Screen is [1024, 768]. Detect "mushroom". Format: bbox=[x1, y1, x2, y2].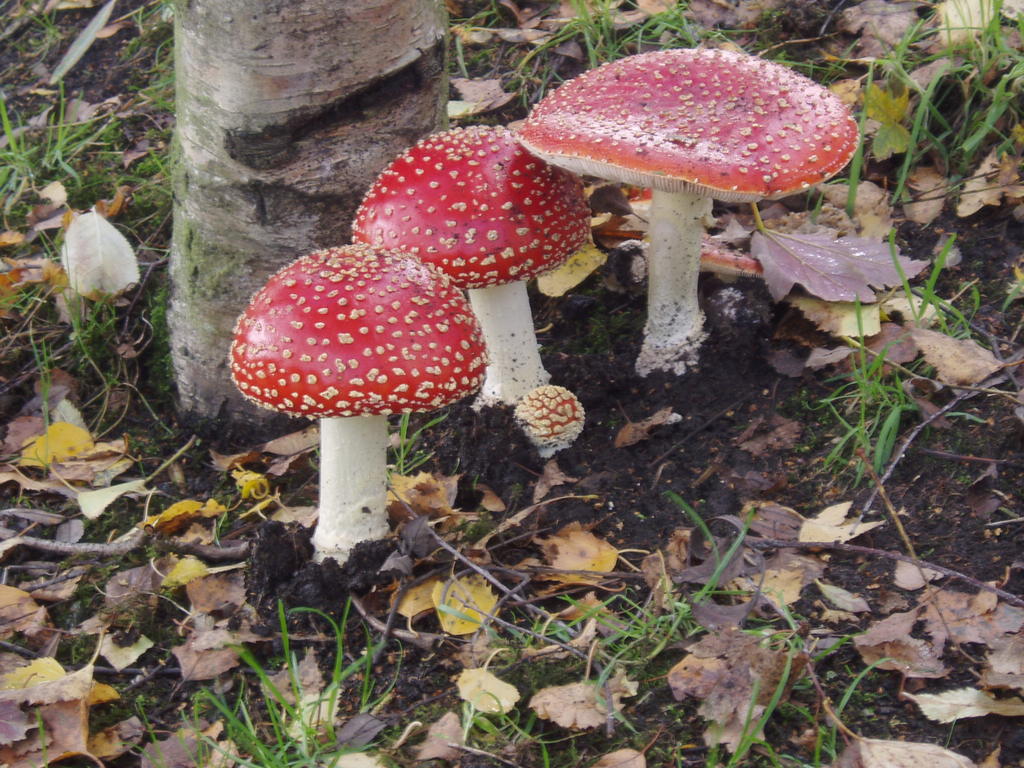
bbox=[516, 46, 862, 378].
